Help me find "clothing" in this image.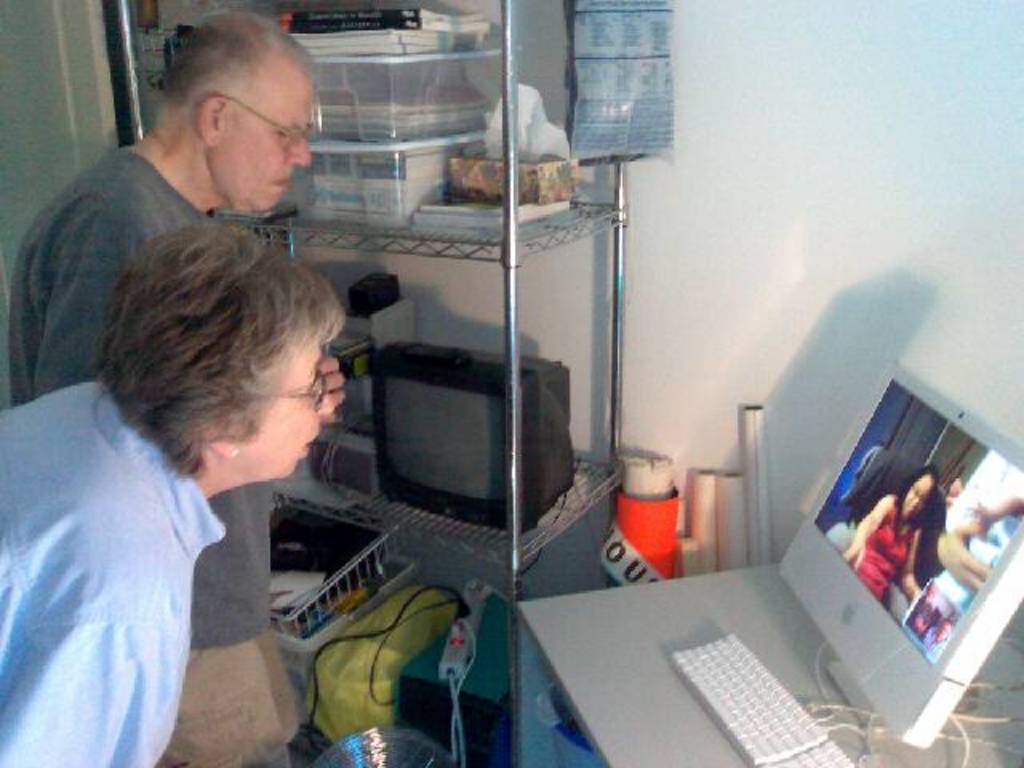
Found it: <box>920,626,954,656</box>.
